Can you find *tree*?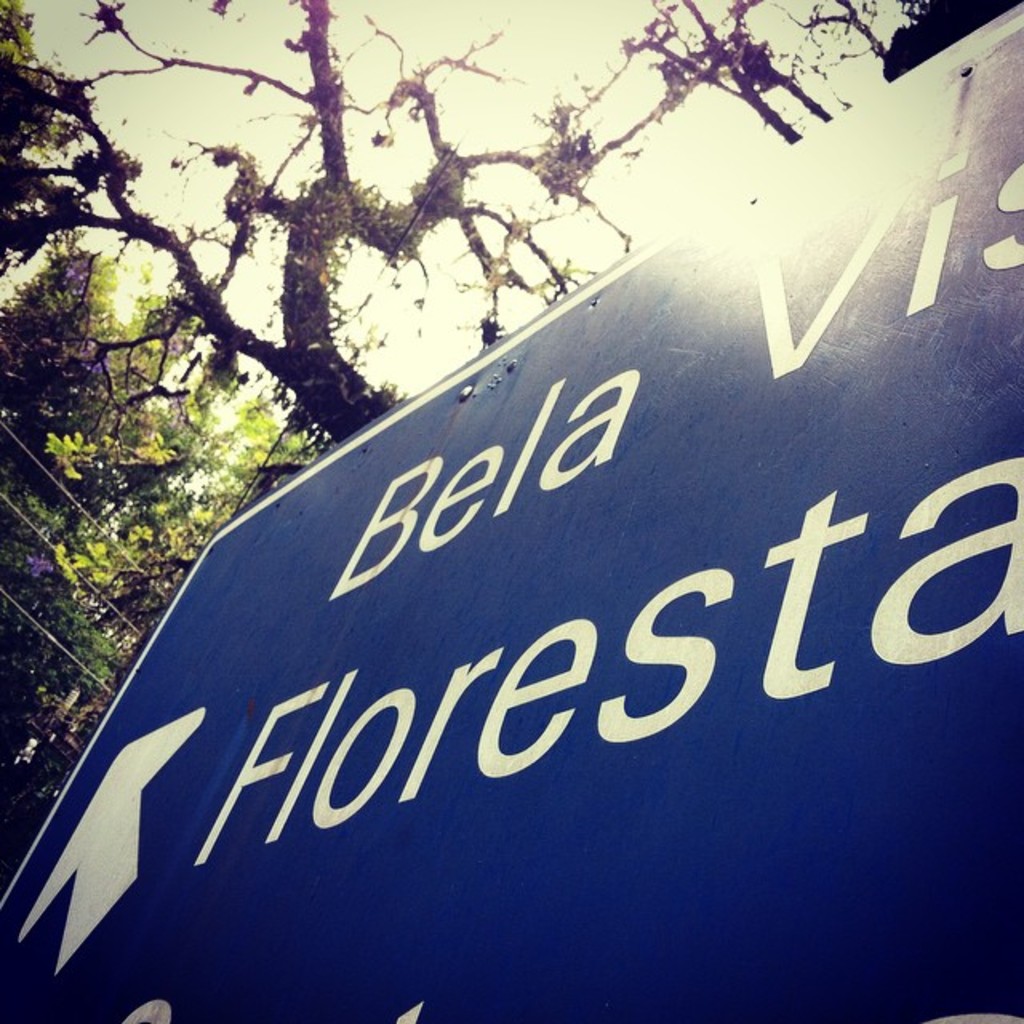
Yes, bounding box: <region>0, 0, 773, 437</region>.
